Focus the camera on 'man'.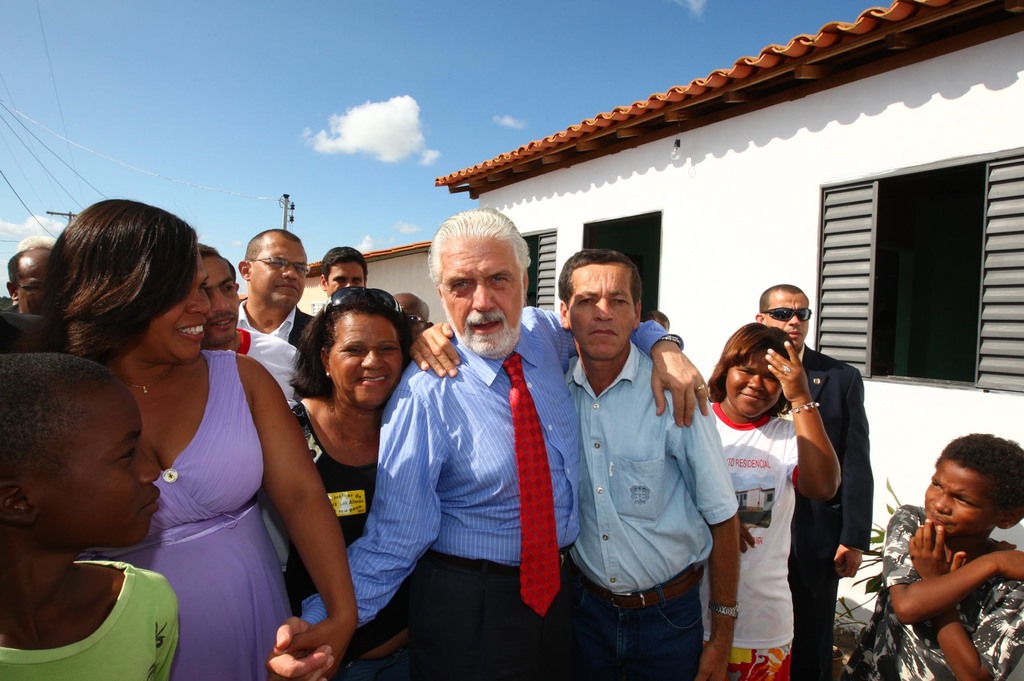
Focus region: region(752, 279, 876, 680).
